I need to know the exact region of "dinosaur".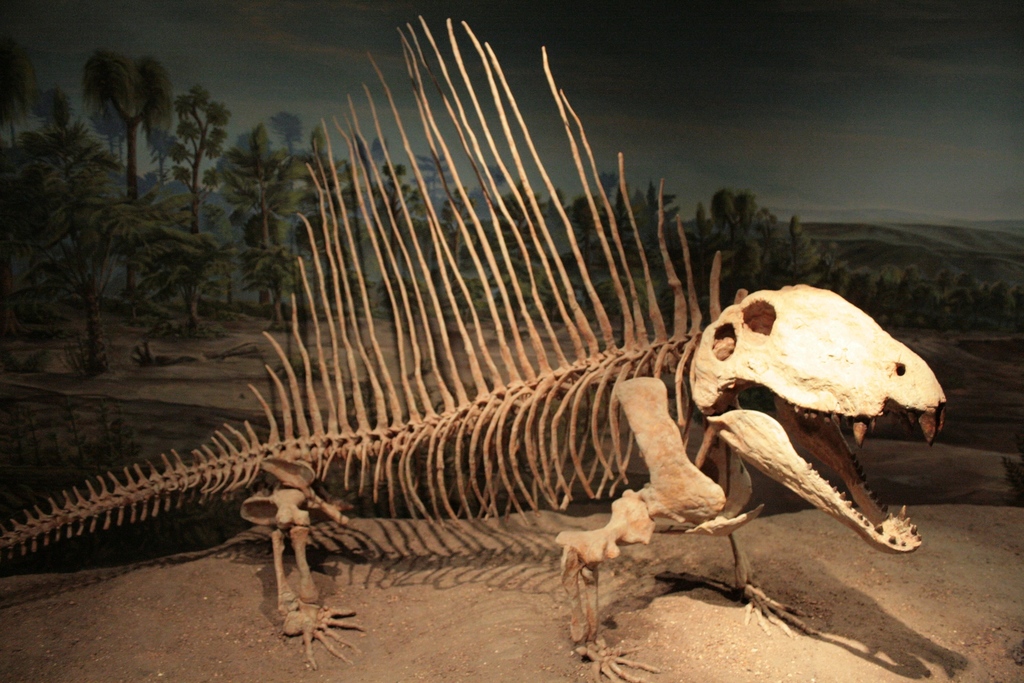
Region: bbox=(0, 16, 953, 682).
